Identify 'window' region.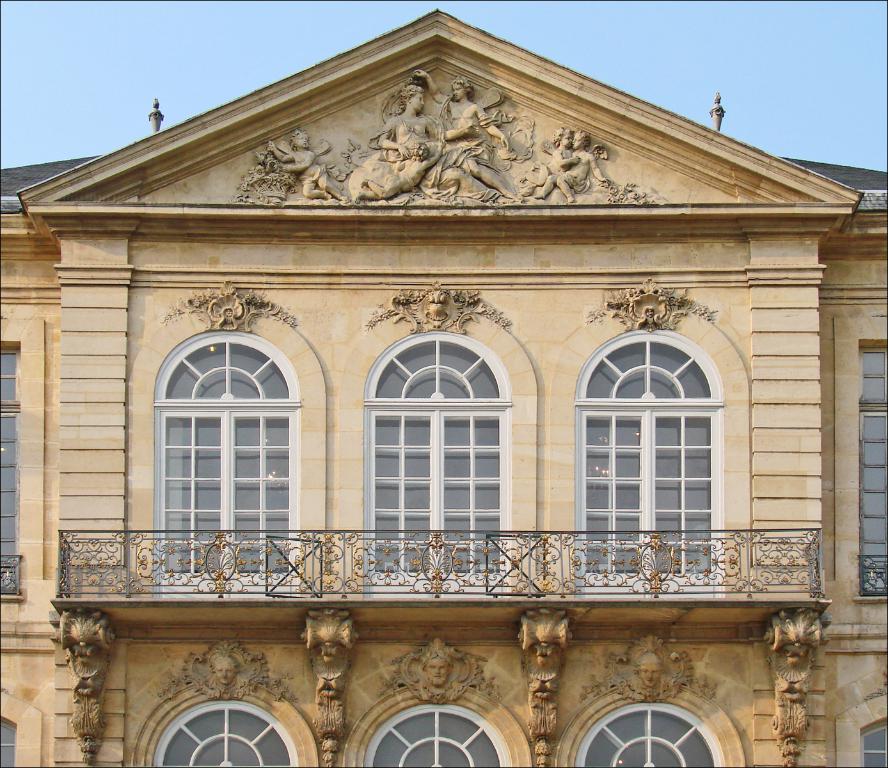
Region: select_region(365, 702, 524, 767).
